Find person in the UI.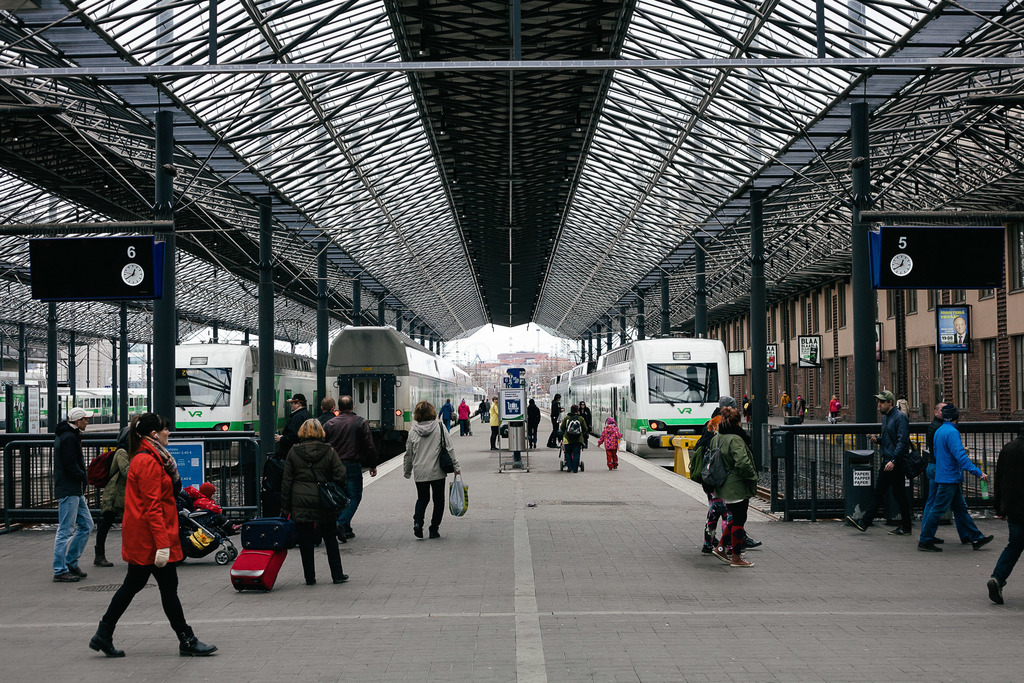
UI element at box(456, 398, 470, 438).
